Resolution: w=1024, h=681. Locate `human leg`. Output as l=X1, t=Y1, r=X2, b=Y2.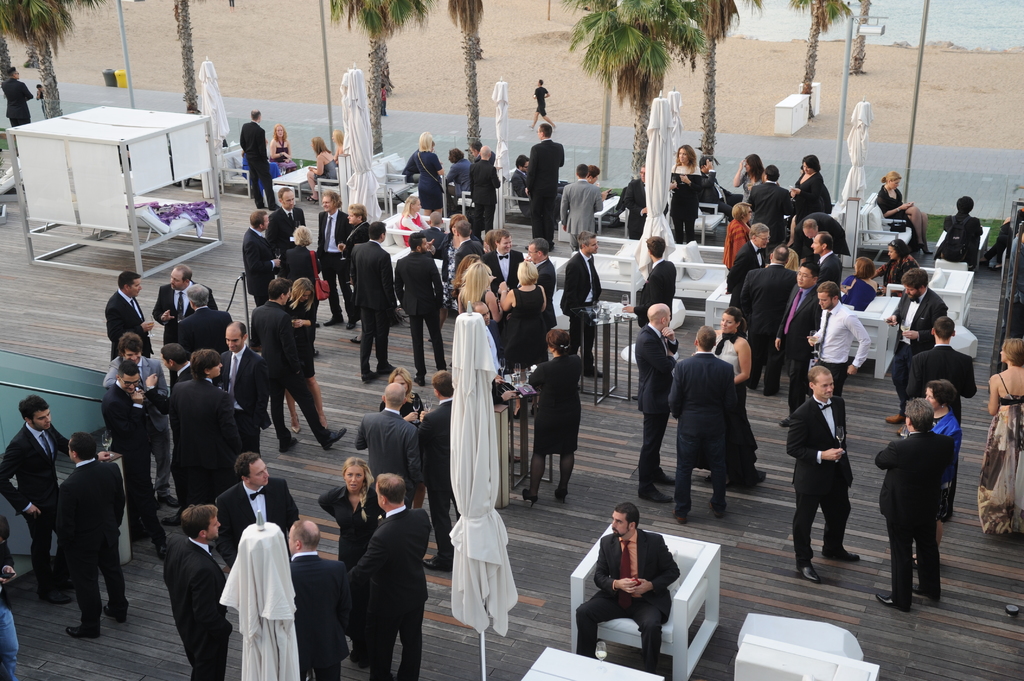
l=579, t=324, r=605, b=381.
